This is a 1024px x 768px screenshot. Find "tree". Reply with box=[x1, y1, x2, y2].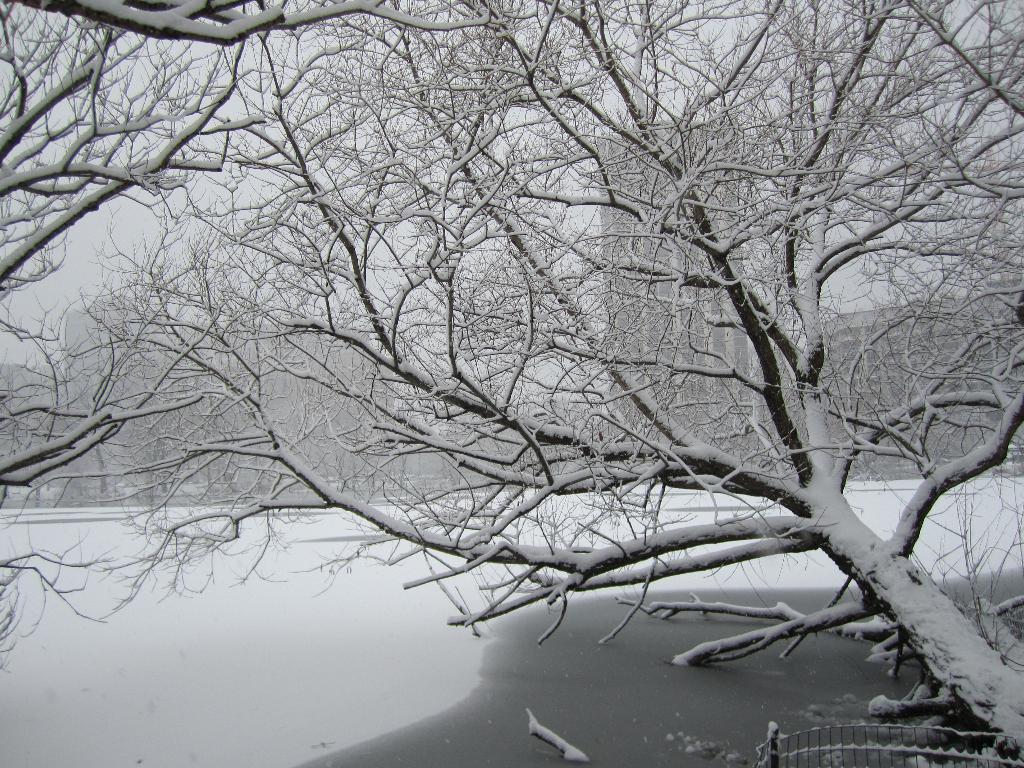
box=[1, 0, 1023, 767].
